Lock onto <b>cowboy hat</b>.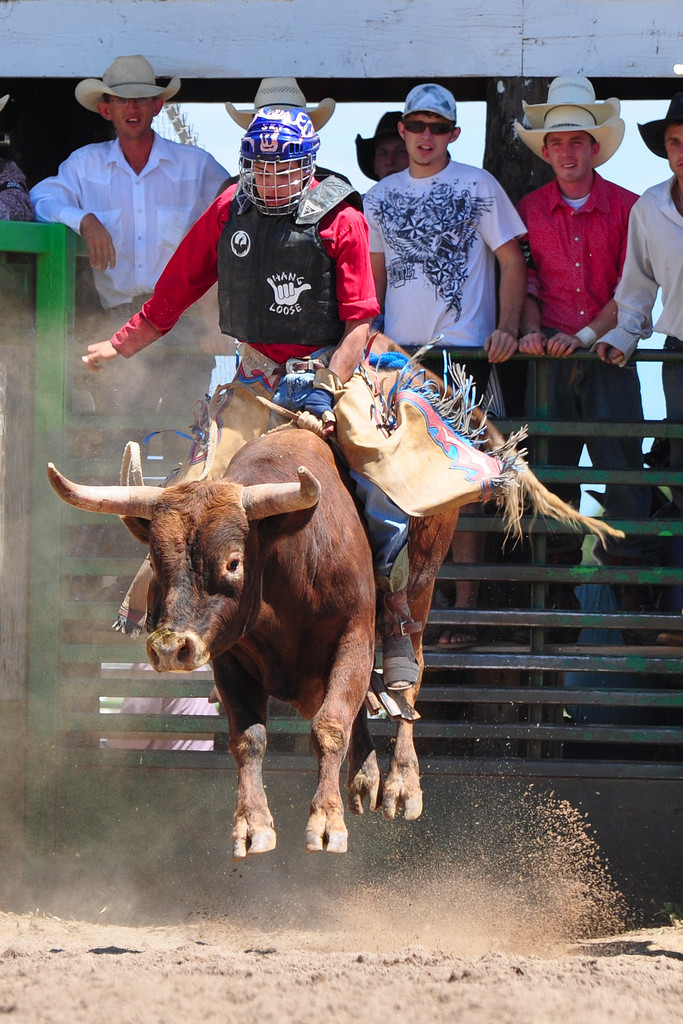
Locked: pyautogui.locateOnScreen(516, 73, 625, 125).
